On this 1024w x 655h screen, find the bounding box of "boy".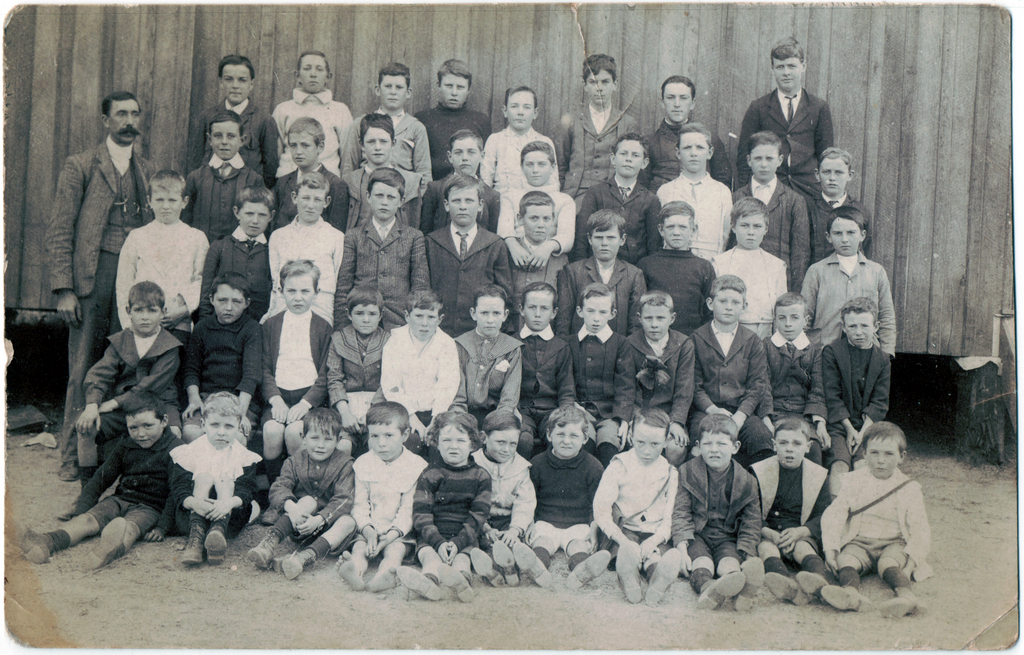
Bounding box: x1=762, y1=292, x2=820, y2=456.
